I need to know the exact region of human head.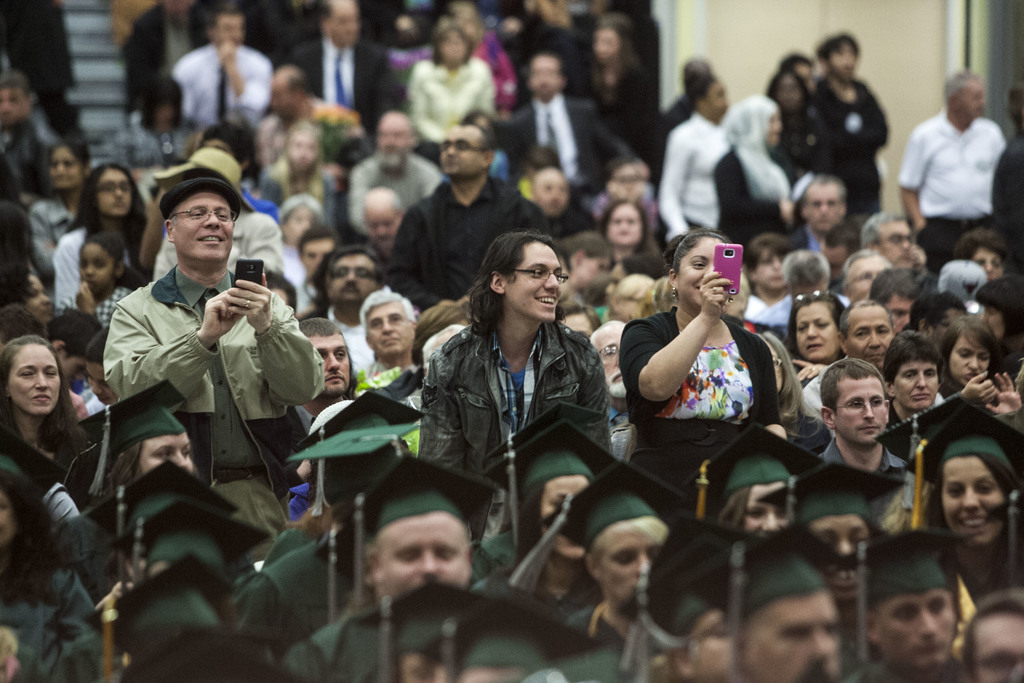
Region: <bbox>0, 71, 36, 126</bbox>.
